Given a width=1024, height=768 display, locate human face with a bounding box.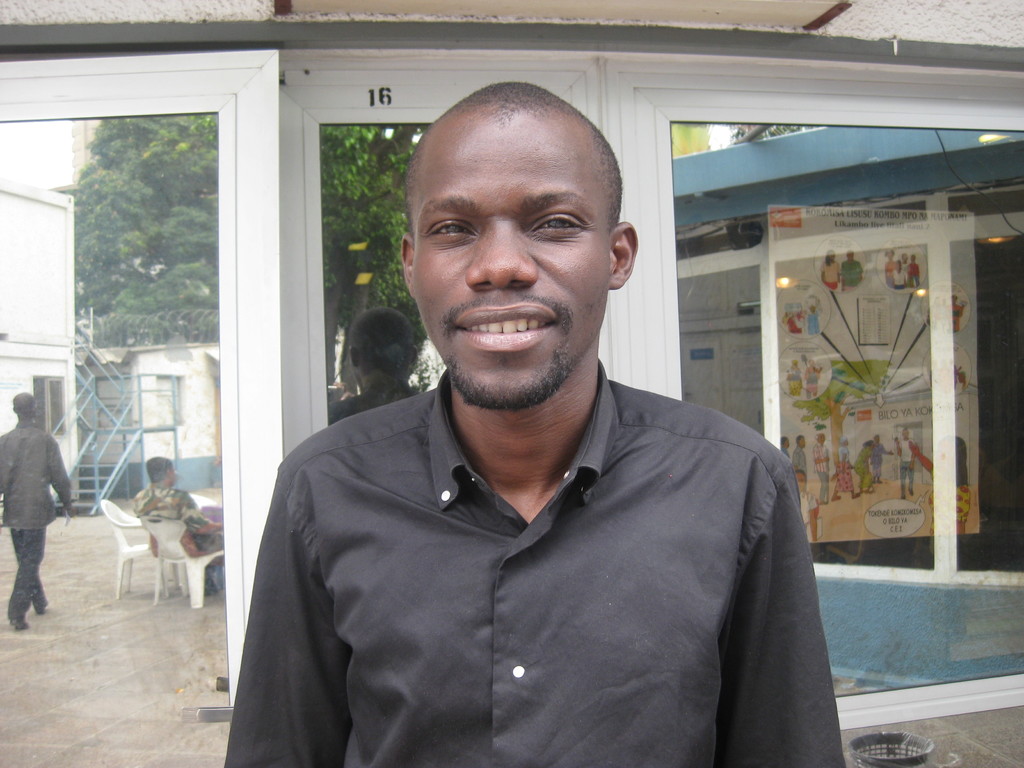
Located: rect(817, 435, 824, 443).
